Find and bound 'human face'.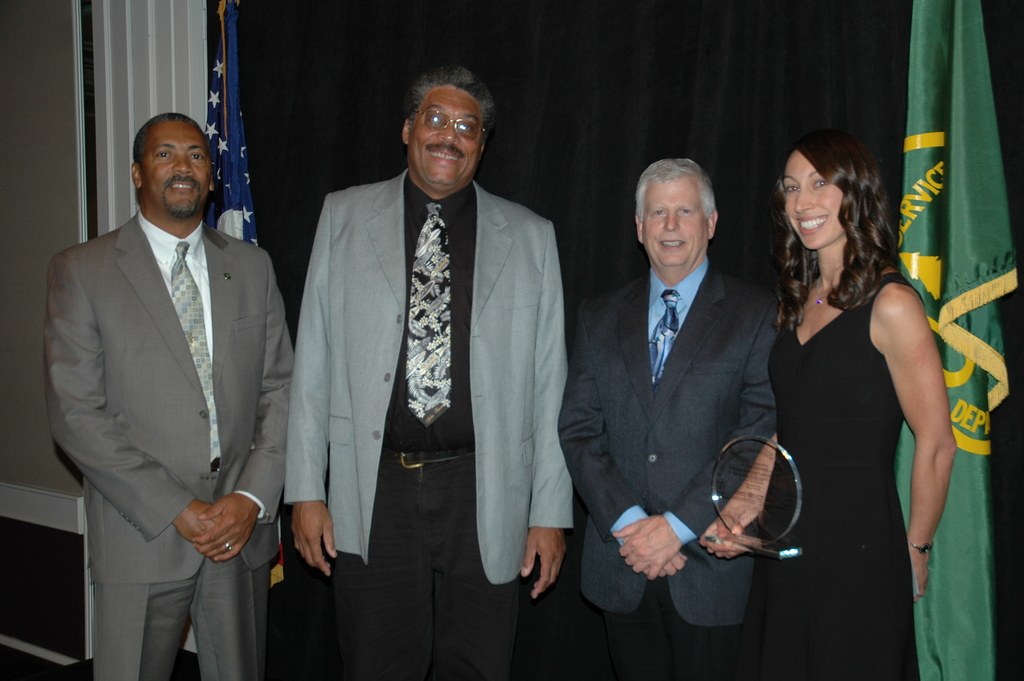
Bound: <region>641, 185, 716, 270</region>.
